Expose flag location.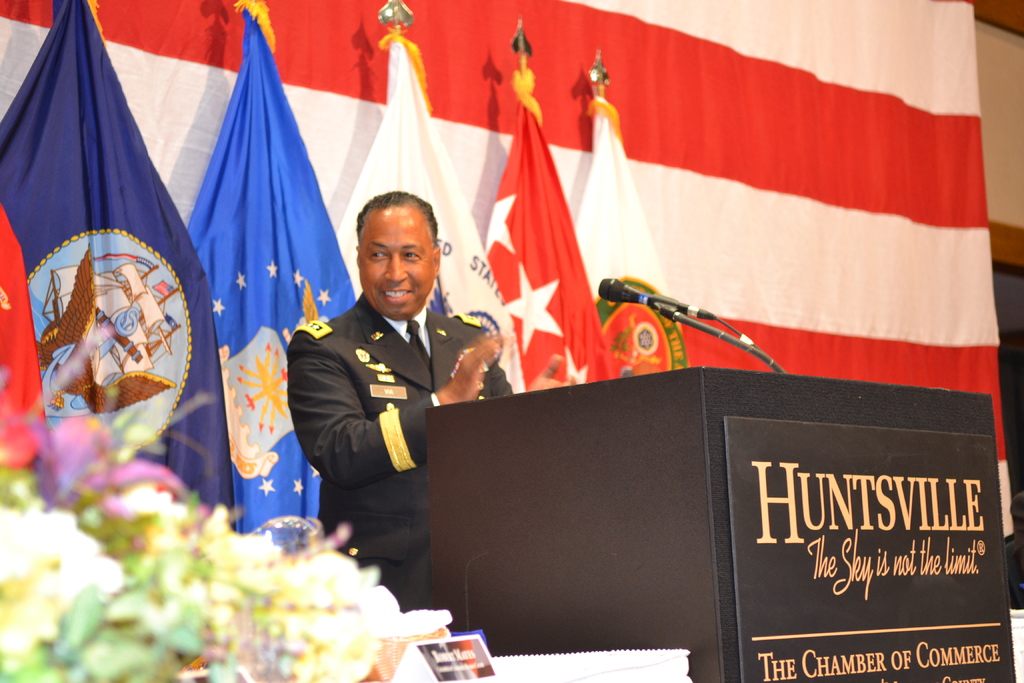
Exposed at BBox(0, 0, 244, 529).
